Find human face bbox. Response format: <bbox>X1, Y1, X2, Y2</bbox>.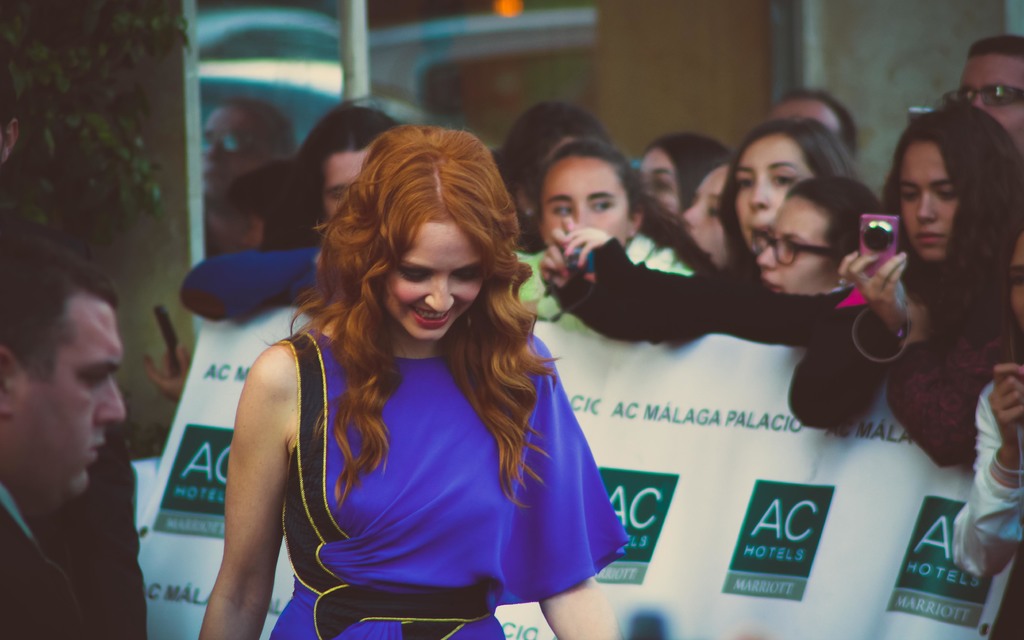
<bbox>321, 152, 367, 221</bbox>.
